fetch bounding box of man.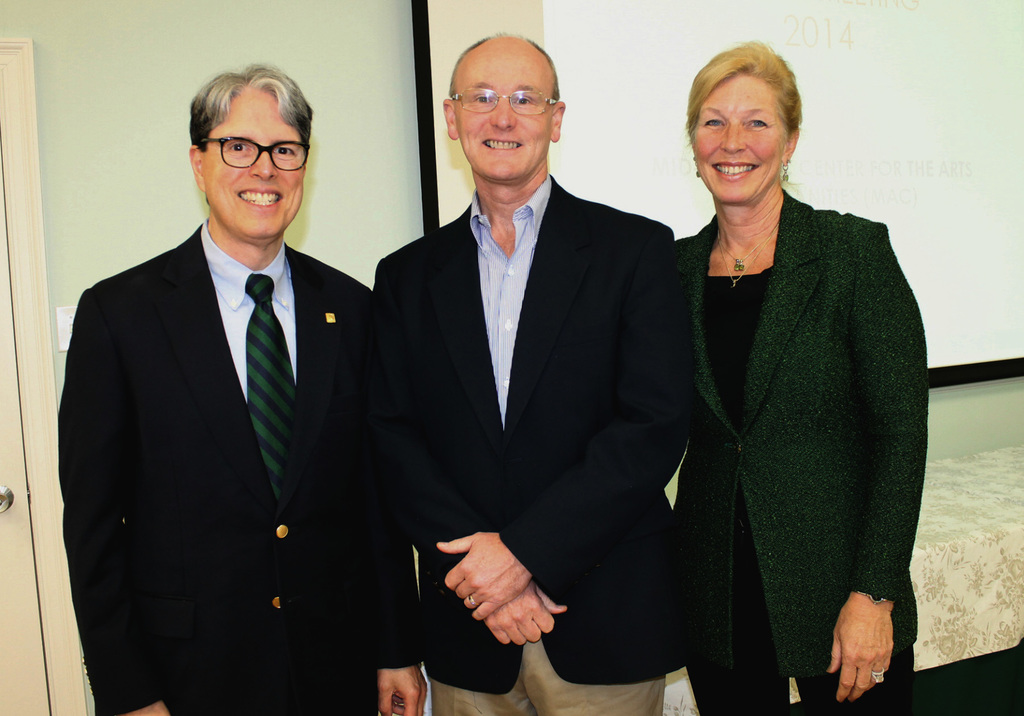
Bbox: {"x1": 373, "y1": 33, "x2": 697, "y2": 715}.
